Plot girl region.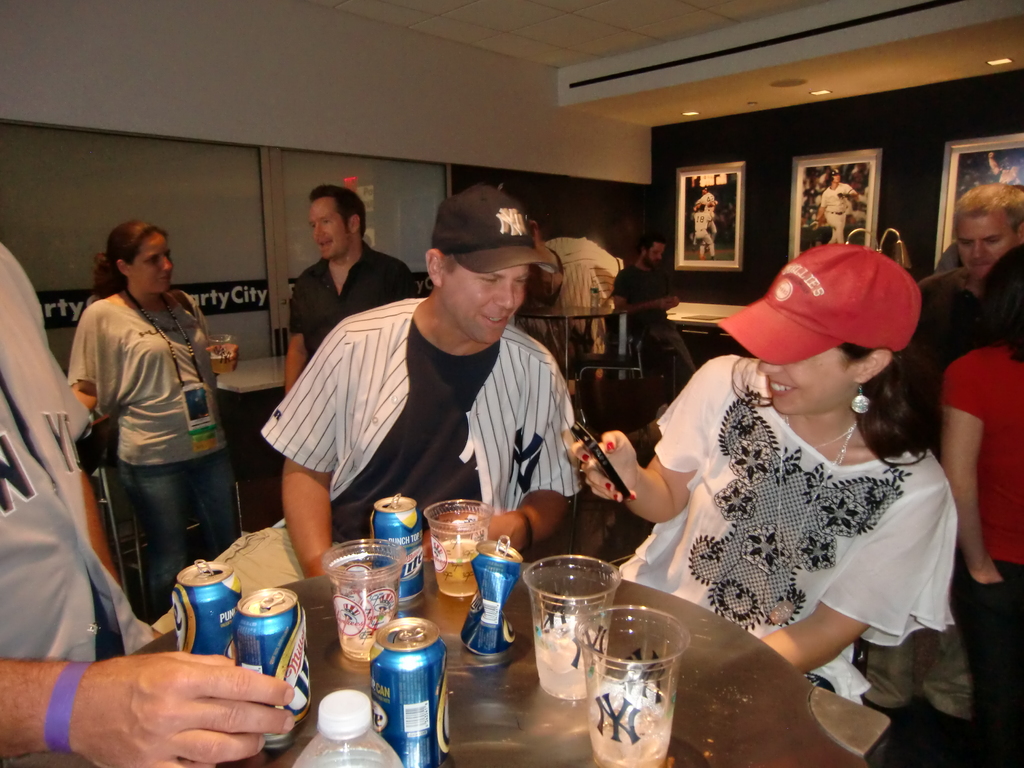
Plotted at Rect(568, 243, 954, 703).
